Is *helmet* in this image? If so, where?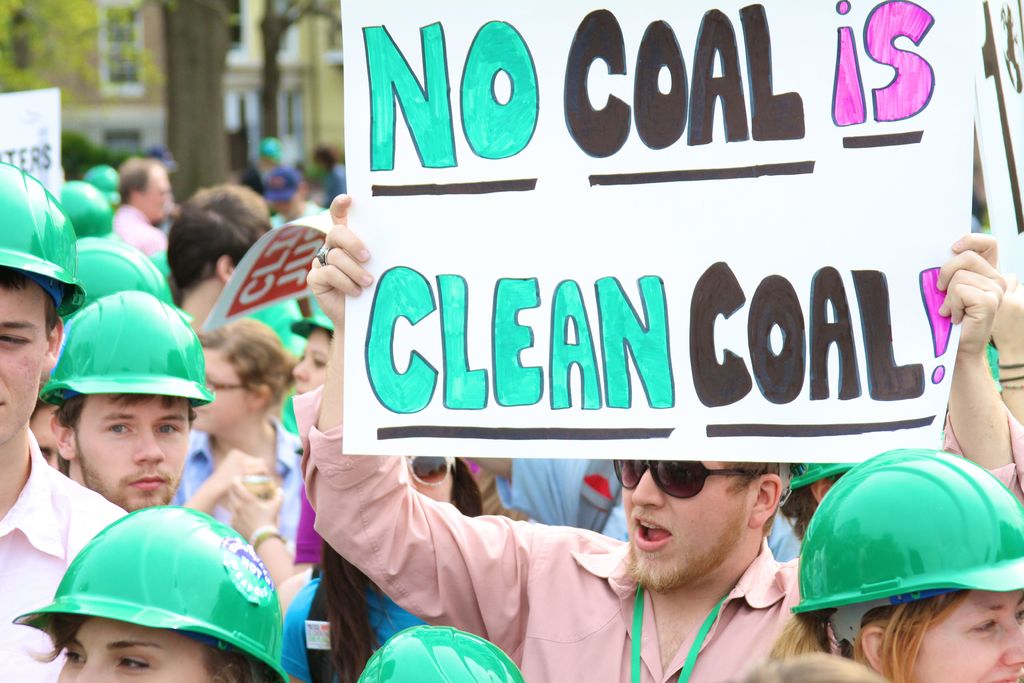
Yes, at x1=11, y1=499, x2=292, y2=682.
